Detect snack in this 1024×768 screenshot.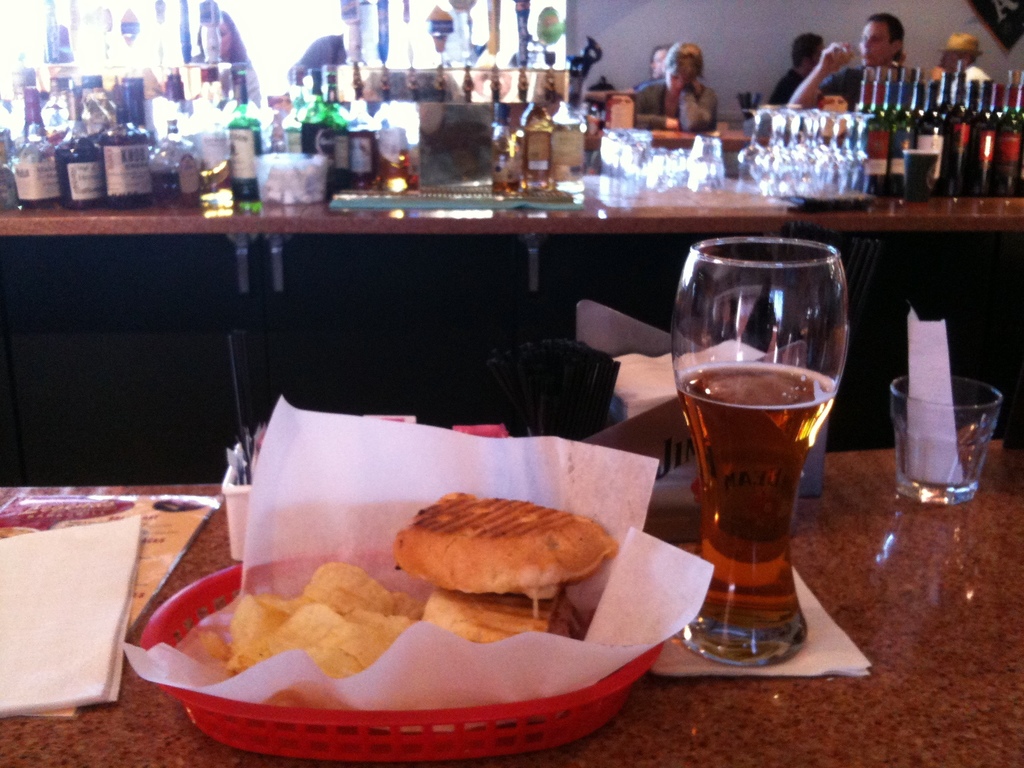
Detection: bbox(388, 509, 627, 627).
